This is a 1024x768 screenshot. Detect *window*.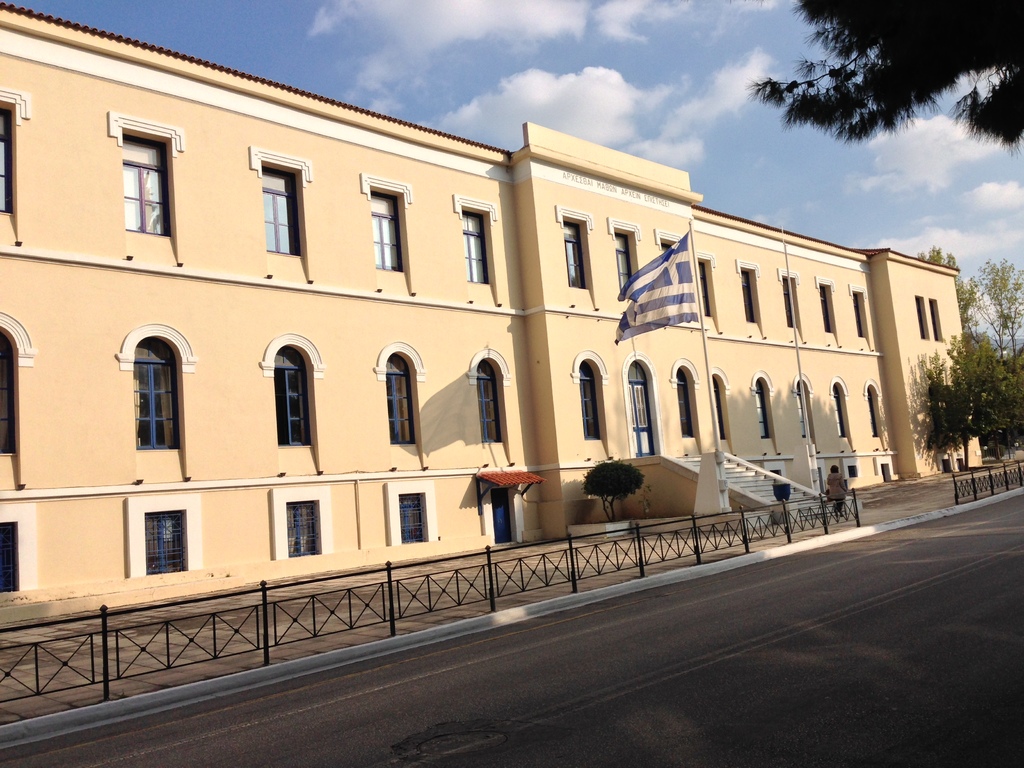
[x1=796, y1=393, x2=812, y2=430].
